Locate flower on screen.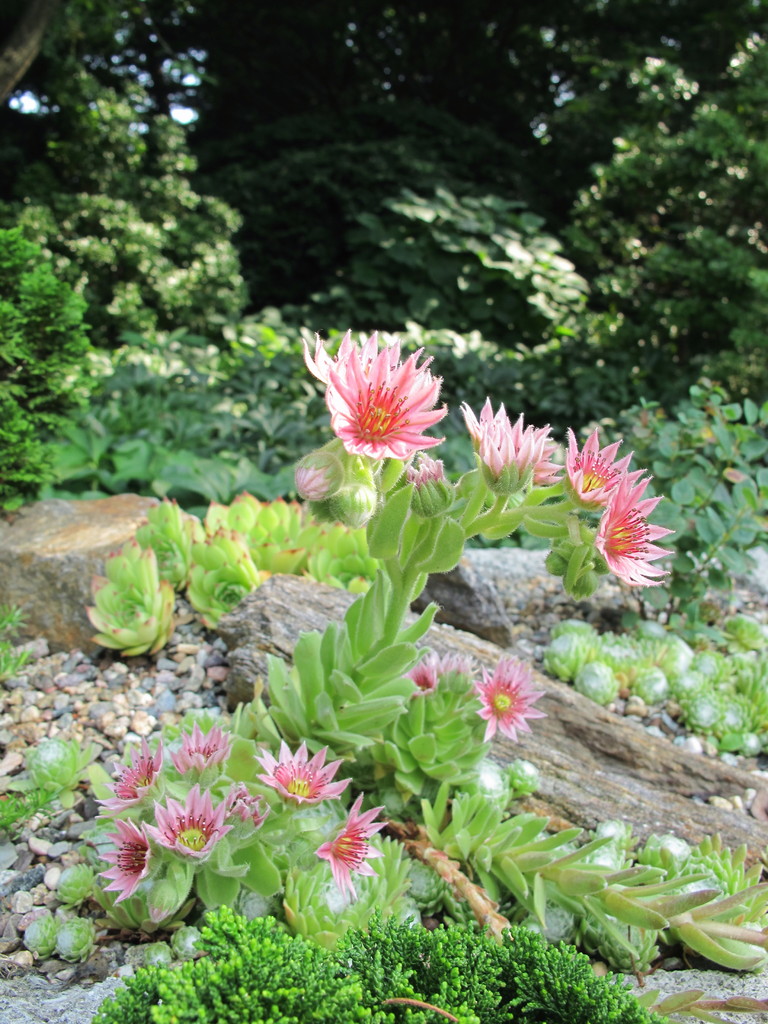
On screen at <bbox>399, 663, 436, 702</bbox>.
